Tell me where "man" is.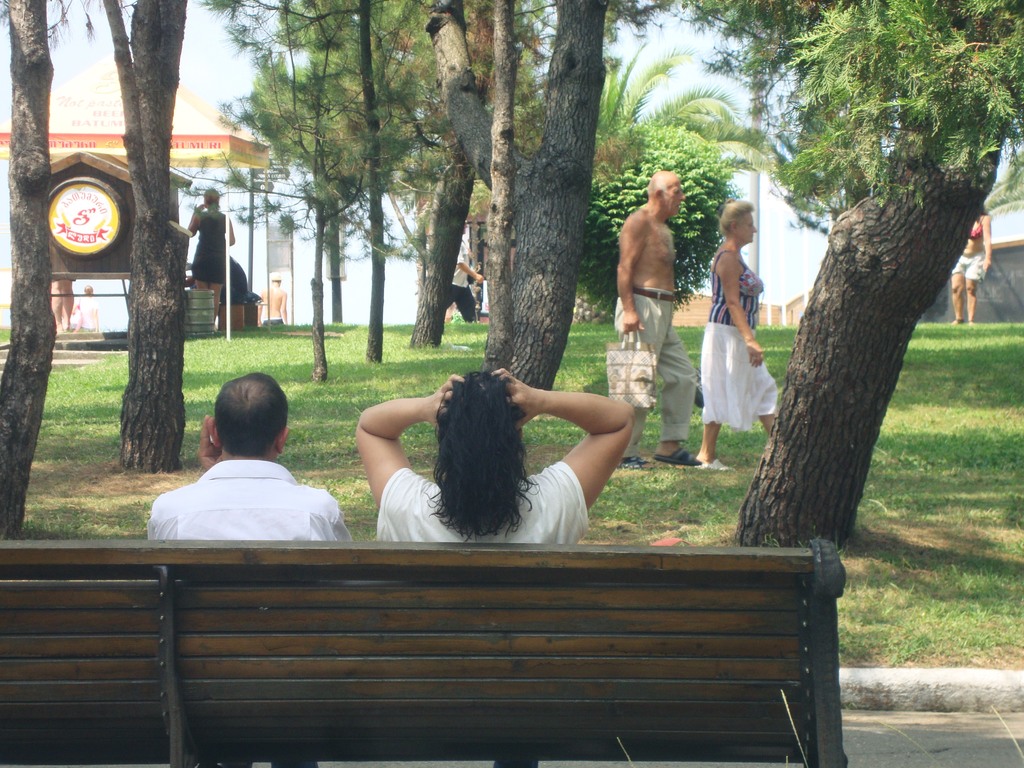
"man" is at BBox(257, 271, 287, 327).
